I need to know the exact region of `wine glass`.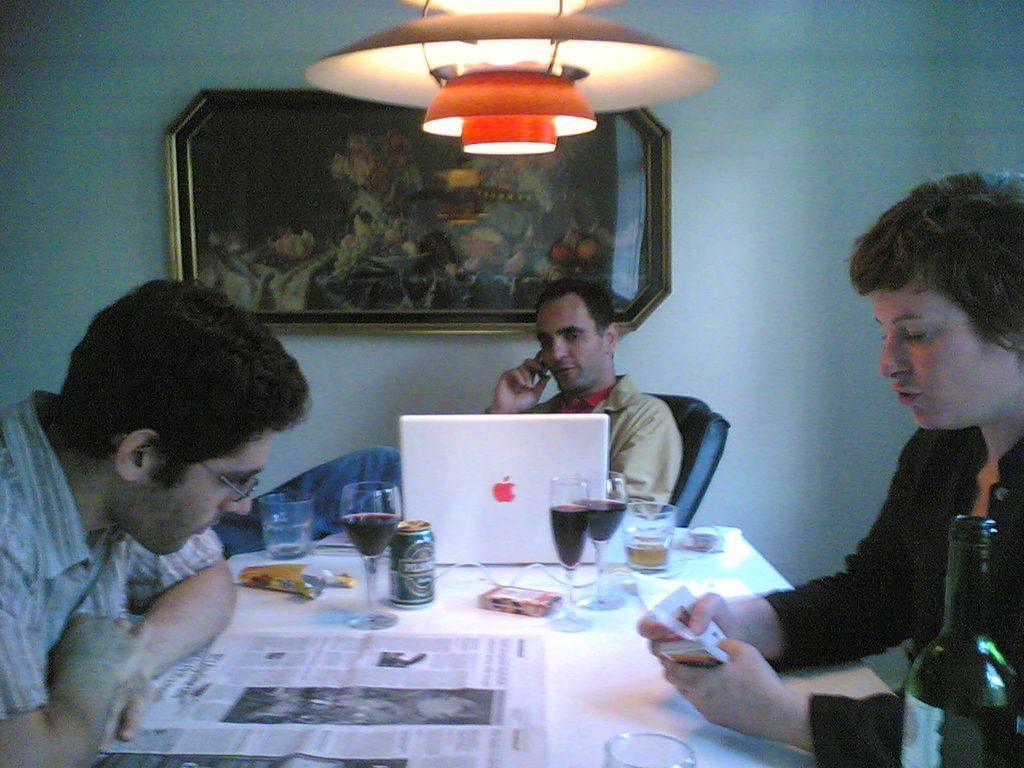
Region: 336:476:402:644.
